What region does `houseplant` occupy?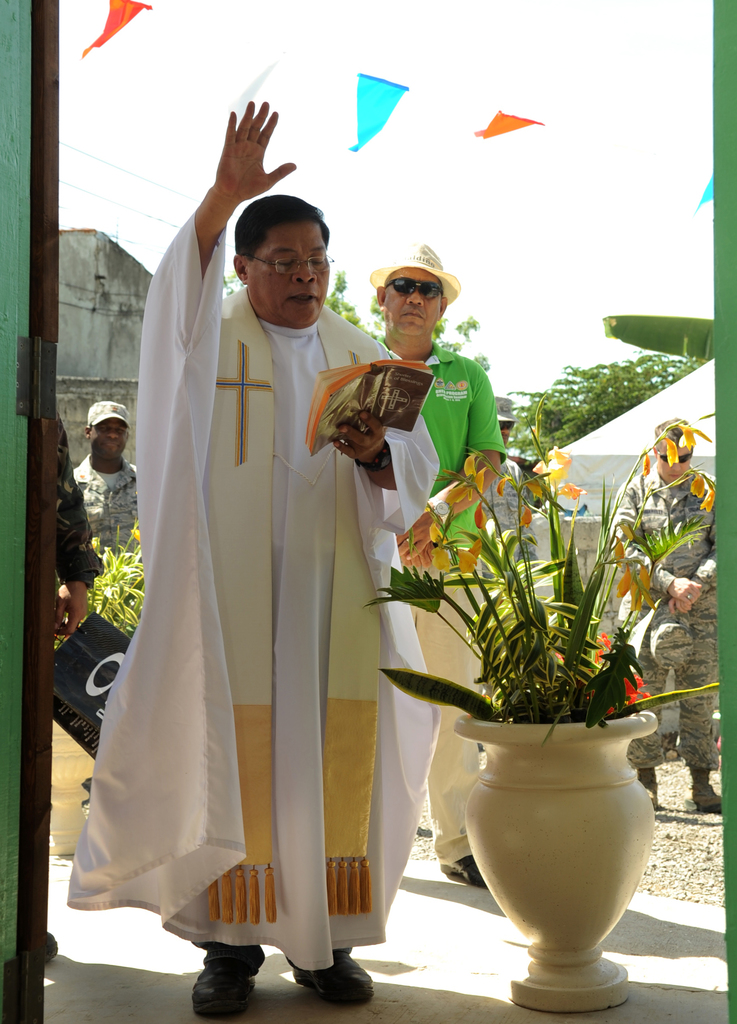
48:522:150:863.
